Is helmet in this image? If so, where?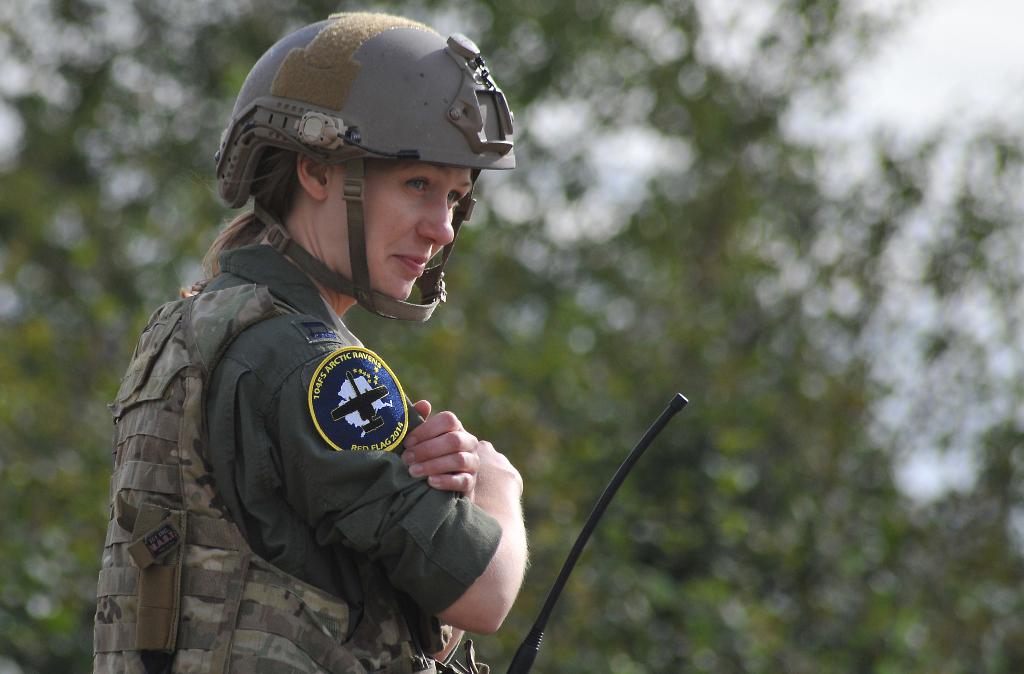
Yes, at Rect(220, 19, 492, 323).
